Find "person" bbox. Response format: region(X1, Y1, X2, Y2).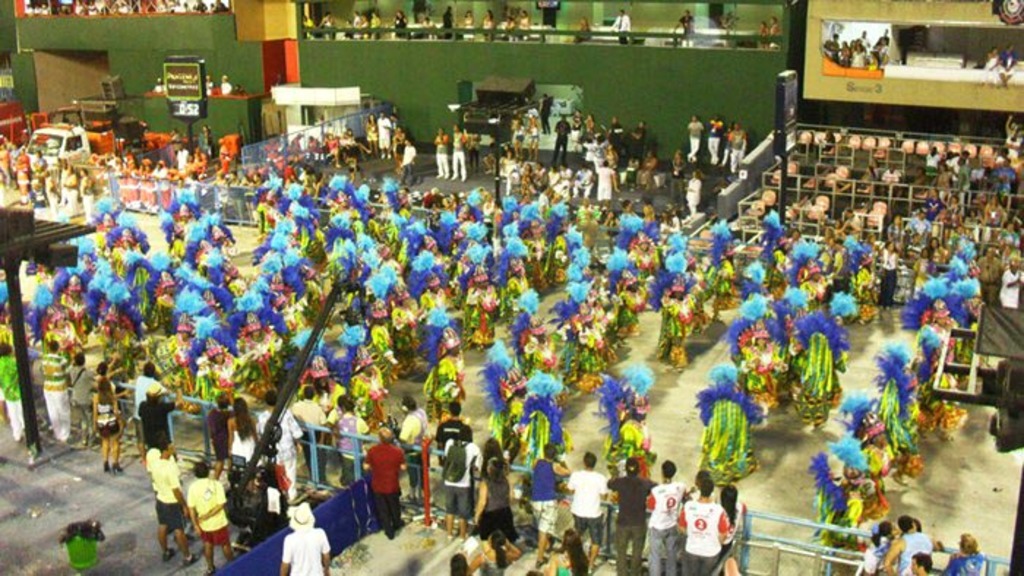
region(430, 401, 461, 471).
